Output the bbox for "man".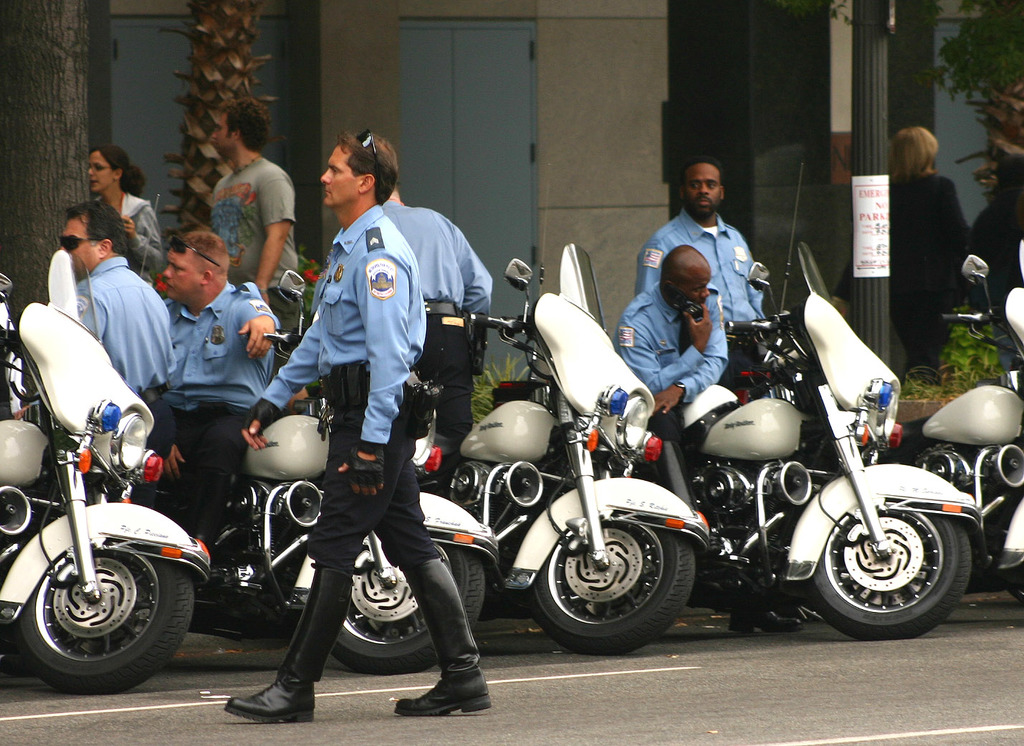
l=140, t=234, r=286, b=564.
